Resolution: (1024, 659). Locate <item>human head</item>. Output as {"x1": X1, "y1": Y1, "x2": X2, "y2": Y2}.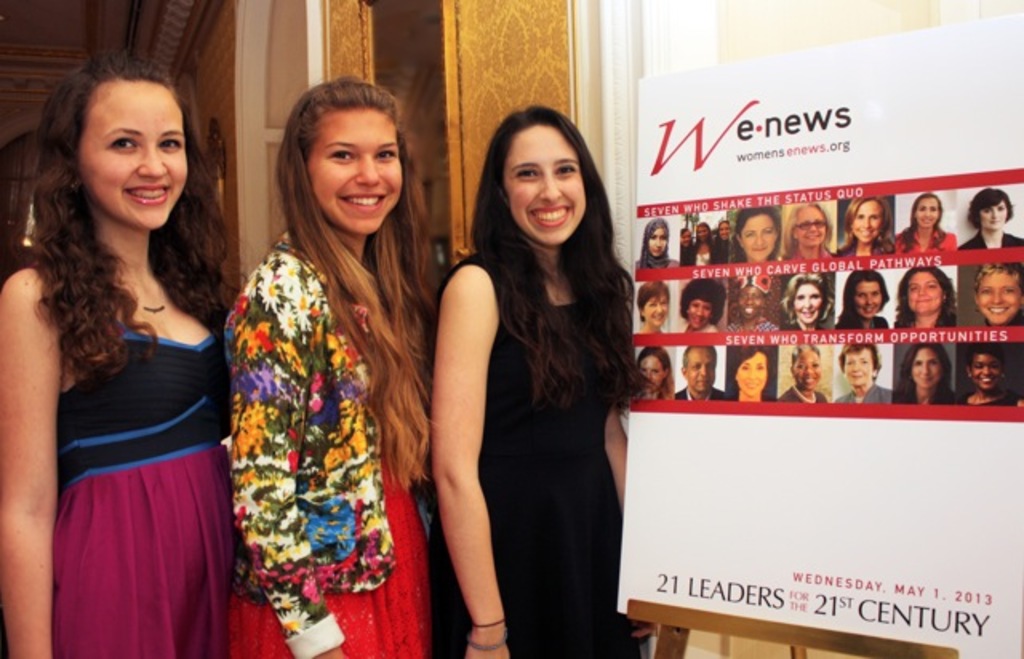
{"x1": 848, "y1": 272, "x2": 888, "y2": 317}.
